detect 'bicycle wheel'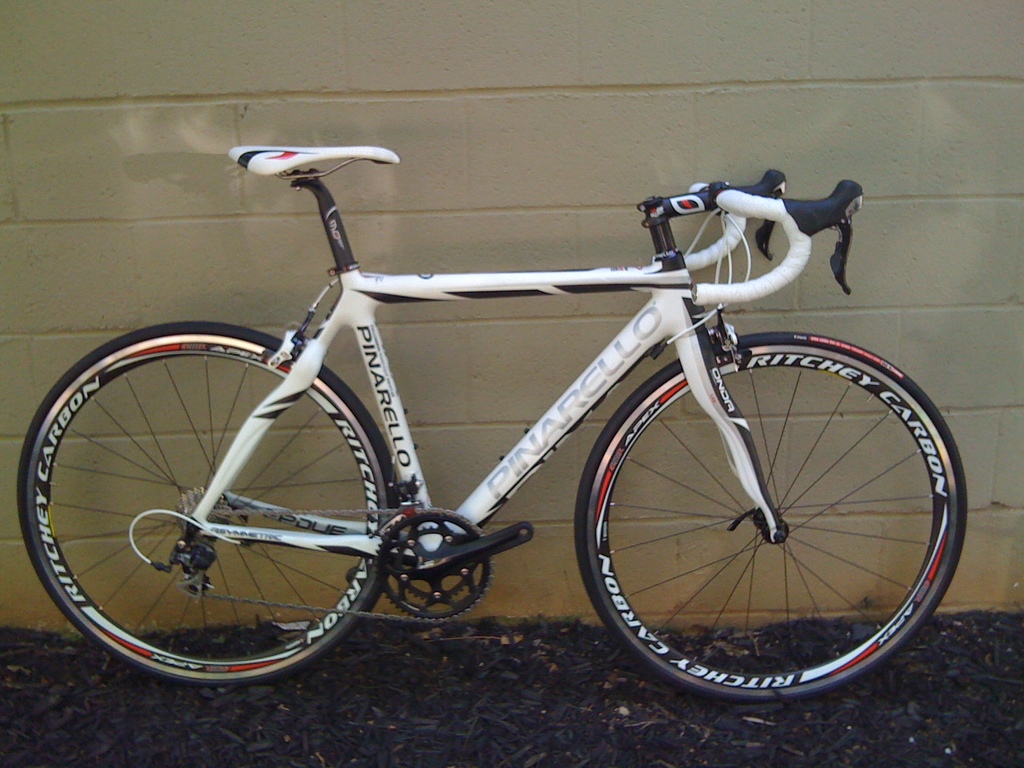
detection(10, 318, 391, 683)
